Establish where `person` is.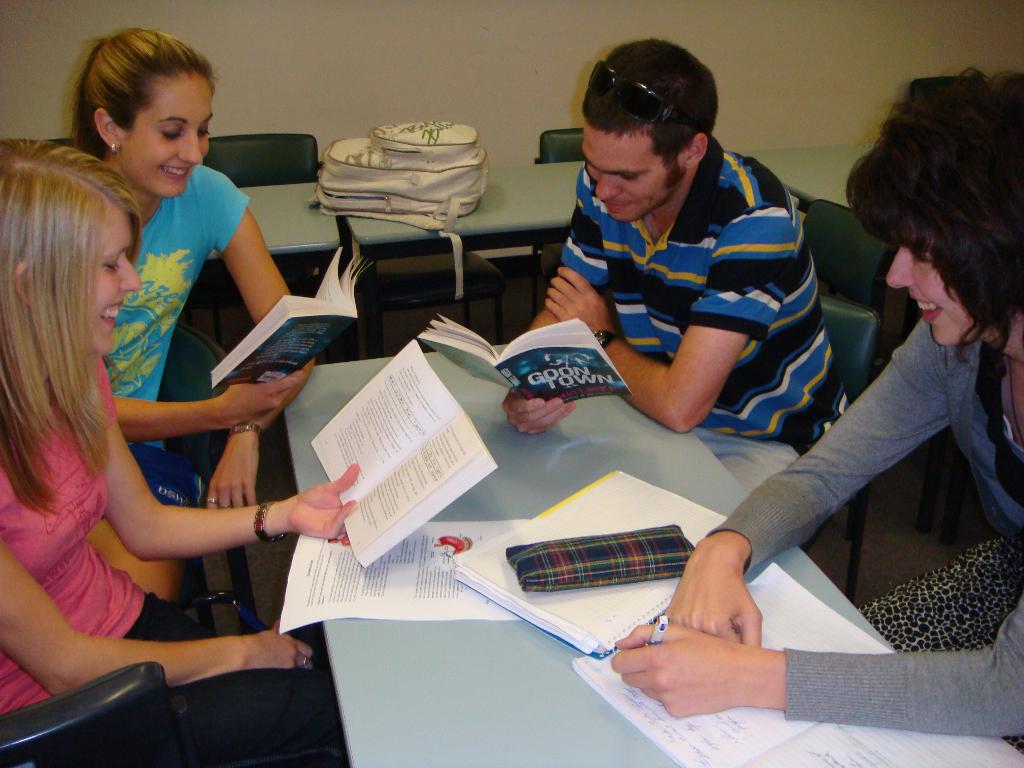
Established at (0,132,362,767).
